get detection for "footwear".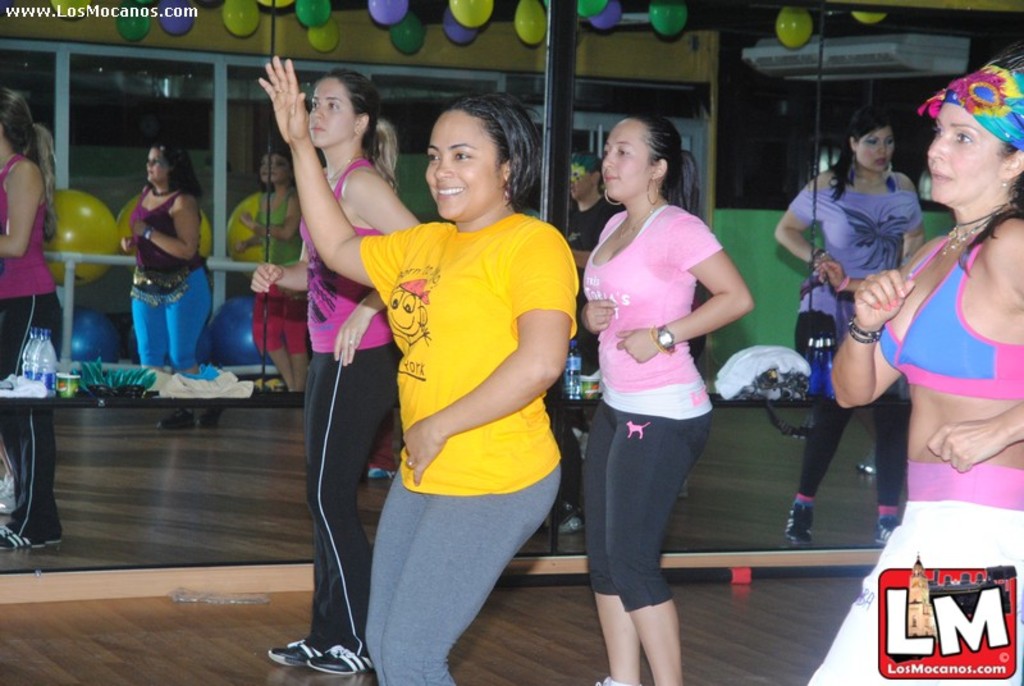
Detection: bbox=[307, 642, 372, 674].
